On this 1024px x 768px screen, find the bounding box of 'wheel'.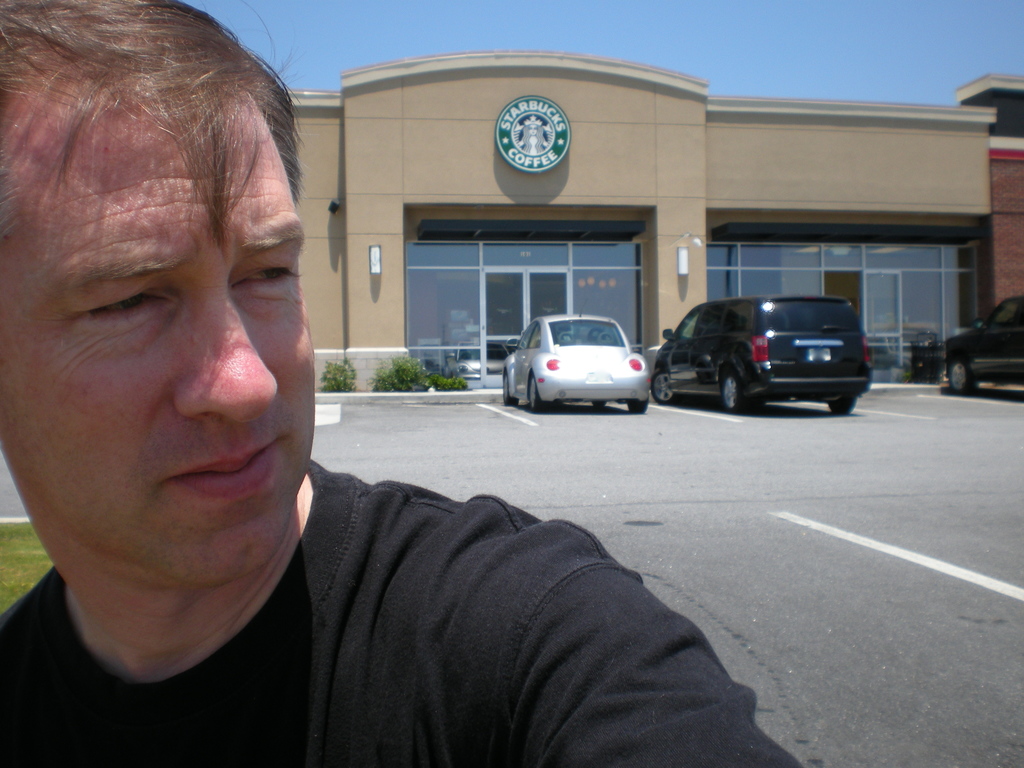
Bounding box: detection(716, 369, 751, 415).
